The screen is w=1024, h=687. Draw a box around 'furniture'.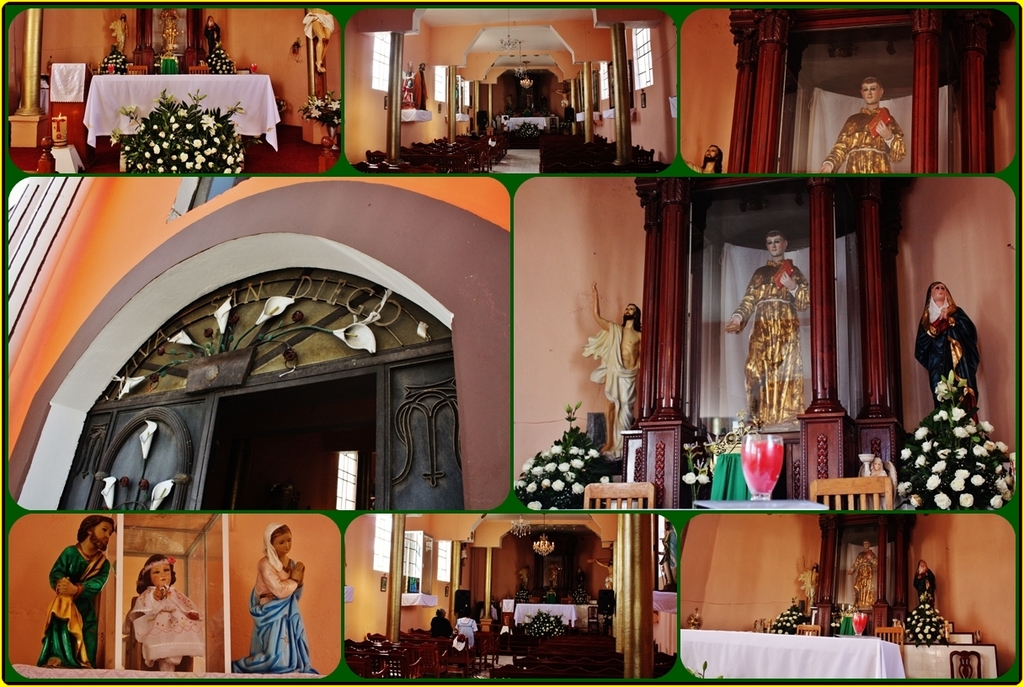
box=[810, 476, 898, 513].
